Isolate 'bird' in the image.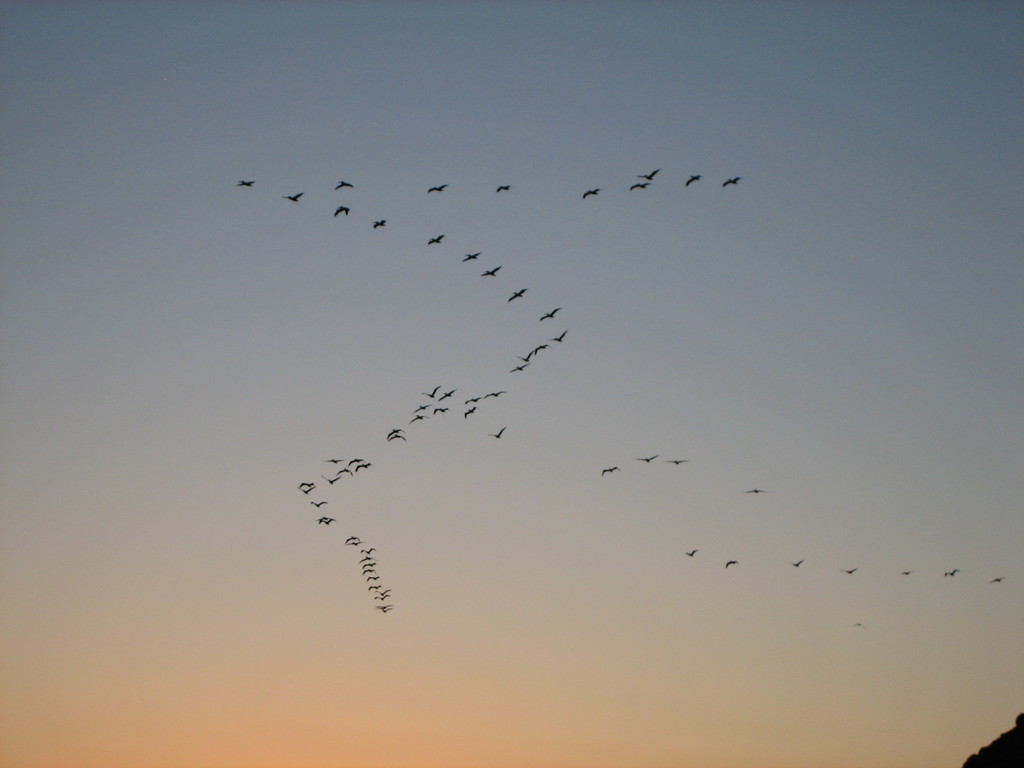
Isolated region: 538,306,561,319.
